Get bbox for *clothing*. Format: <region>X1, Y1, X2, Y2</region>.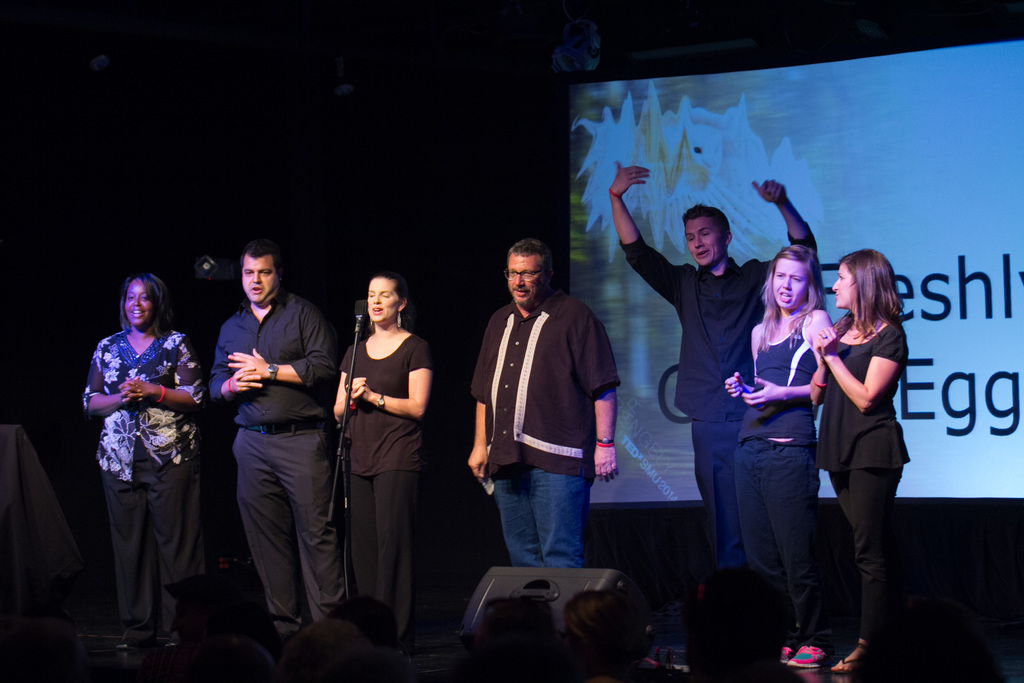
<region>739, 322, 817, 647</region>.
